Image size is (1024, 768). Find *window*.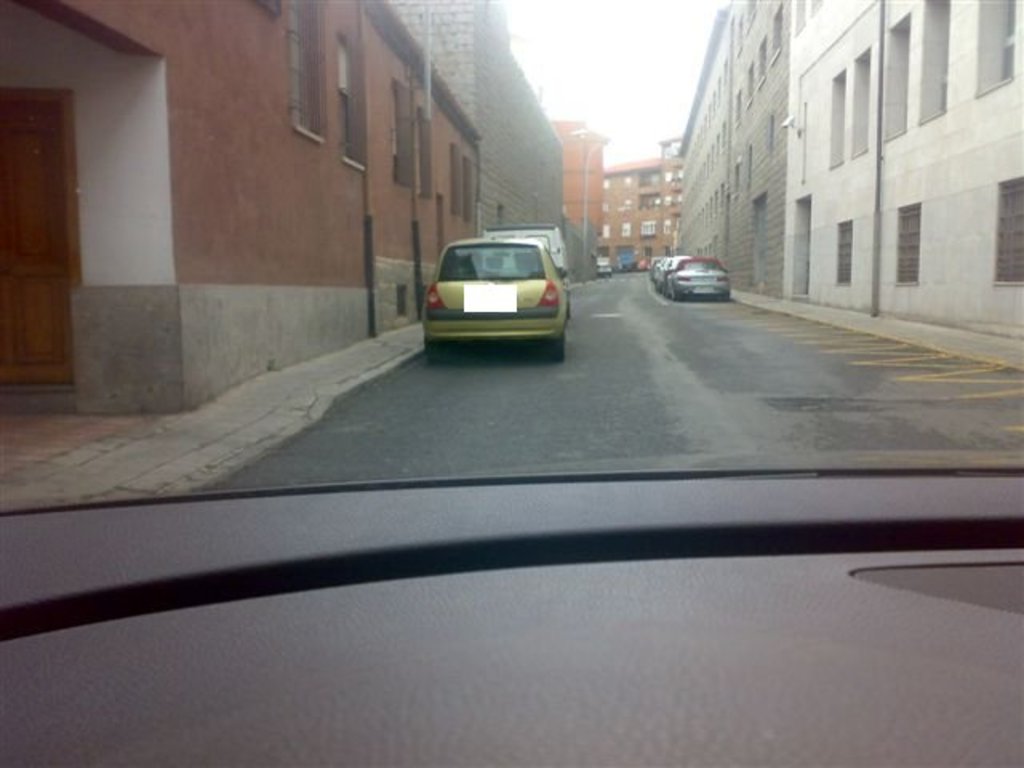
(882,11,910,136).
